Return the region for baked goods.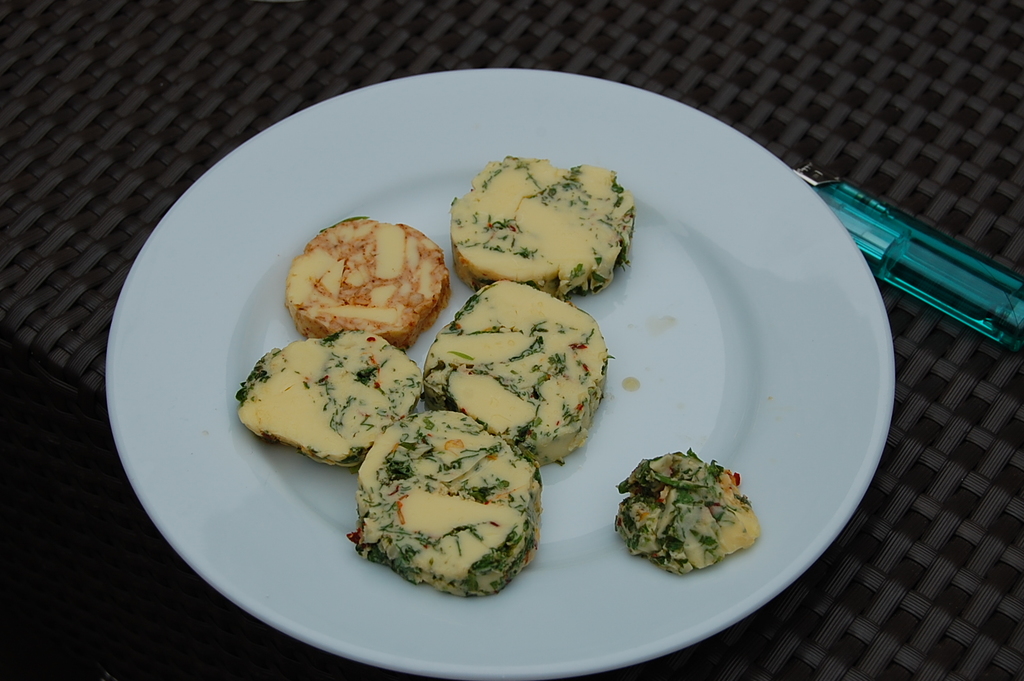
455/153/640/297.
